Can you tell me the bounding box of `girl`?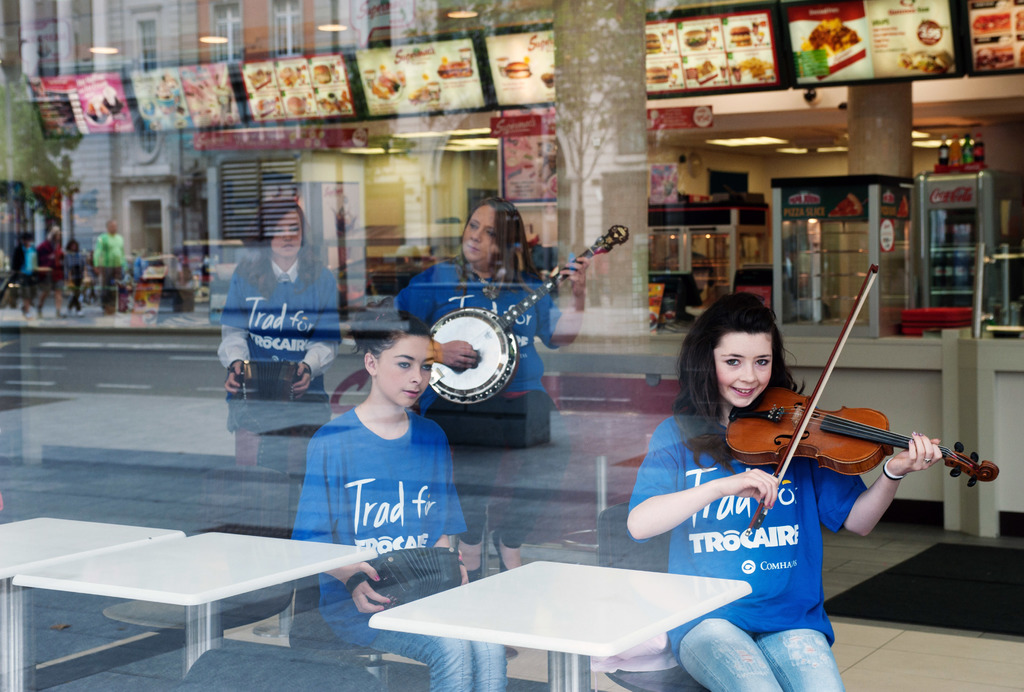
[x1=289, y1=298, x2=507, y2=691].
